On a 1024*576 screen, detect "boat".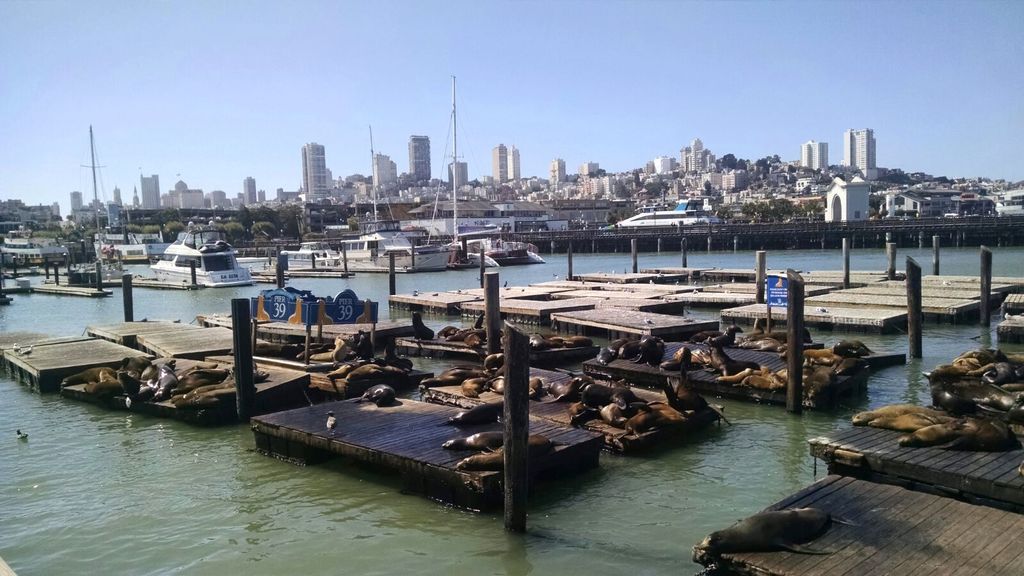
x1=122, y1=220, x2=259, y2=284.
